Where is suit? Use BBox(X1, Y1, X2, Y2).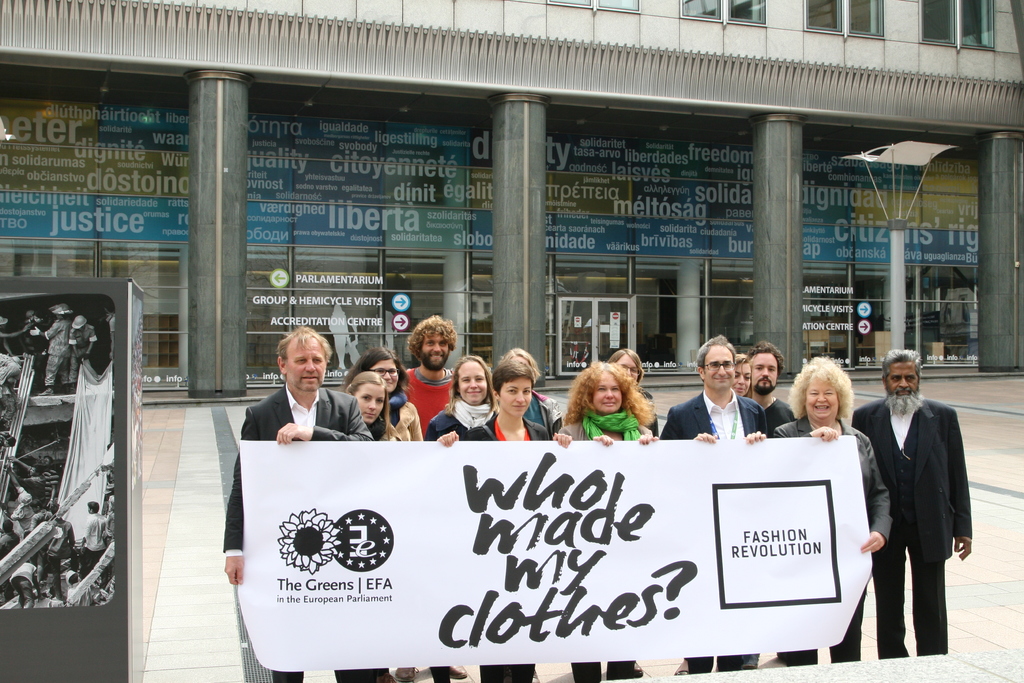
BBox(656, 390, 769, 672).
